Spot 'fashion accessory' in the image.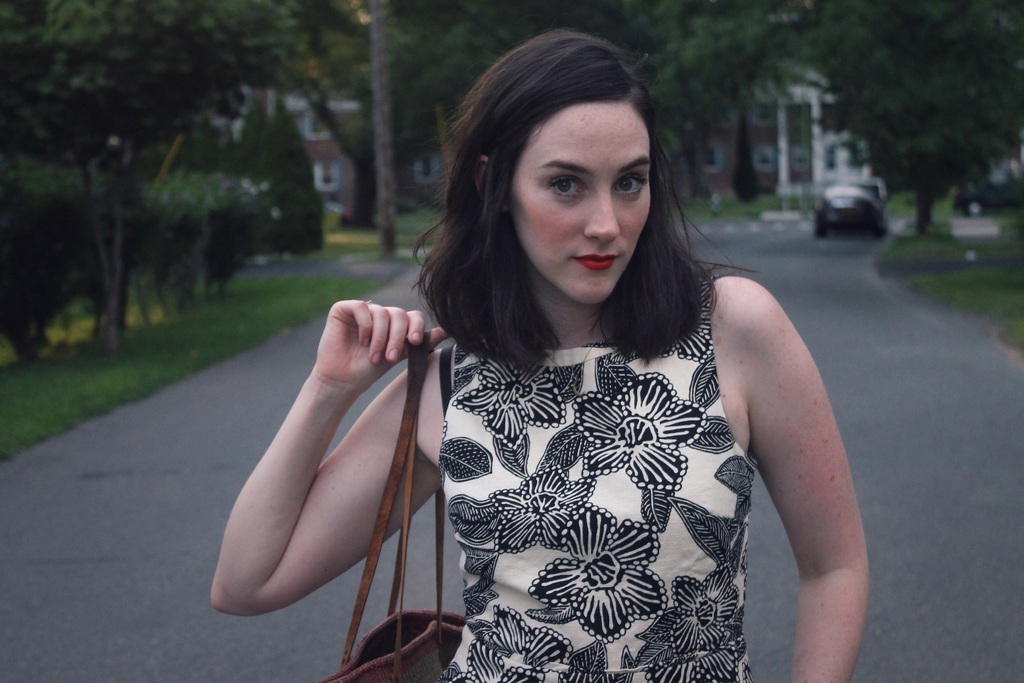
'fashion accessory' found at 320/322/471/682.
